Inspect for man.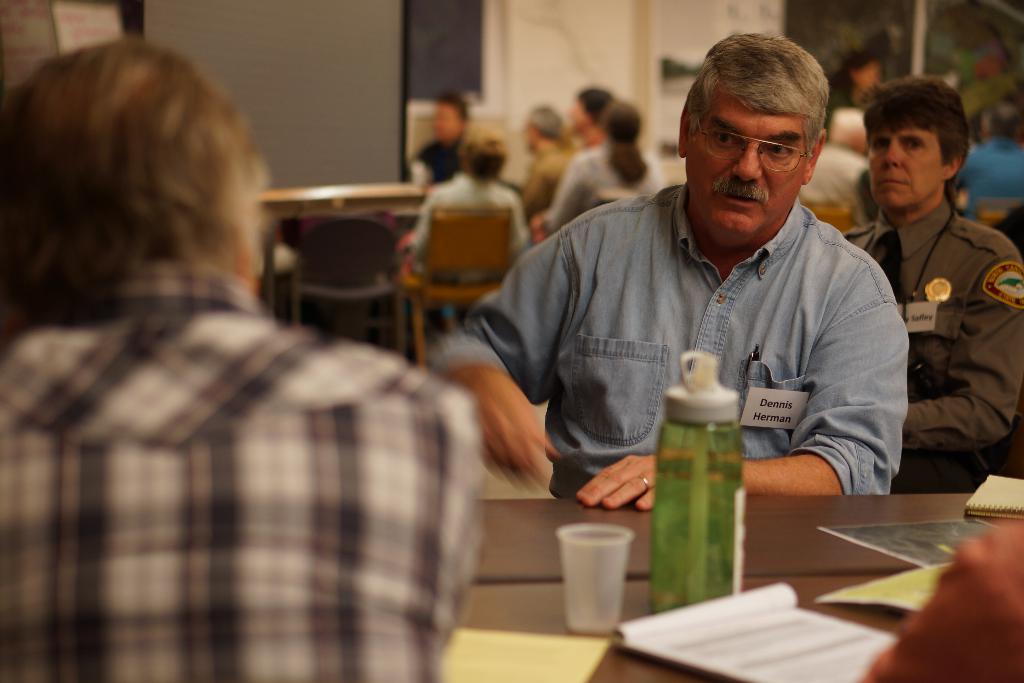
Inspection: <region>956, 106, 1023, 222</region>.
